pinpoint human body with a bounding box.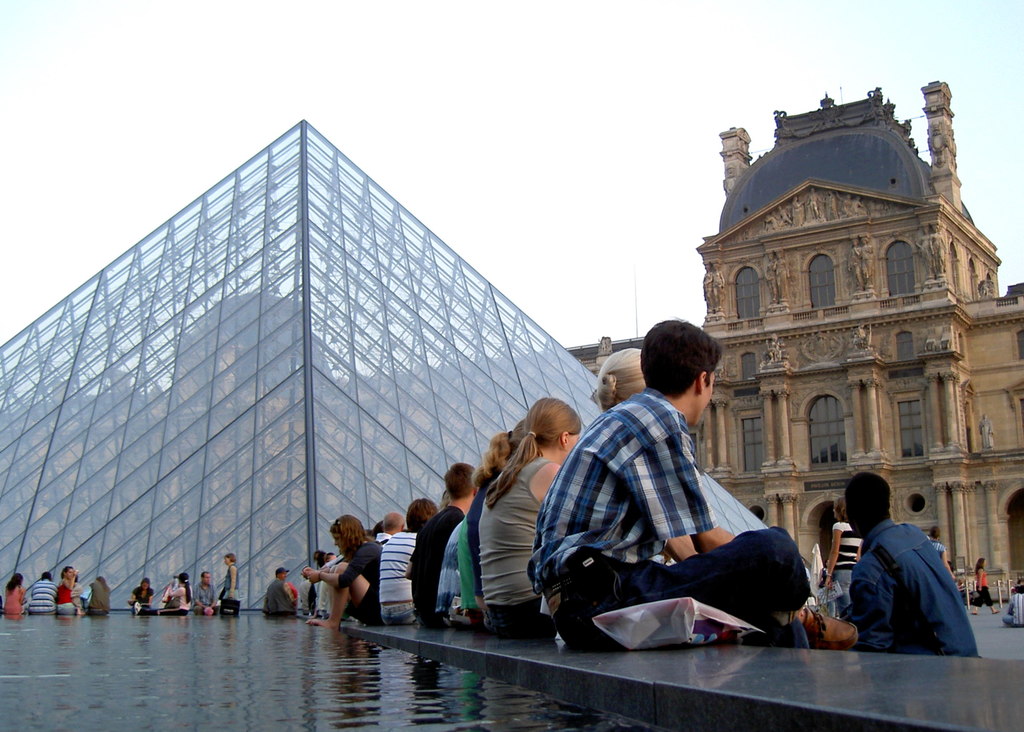
(left=125, top=578, right=150, bottom=610).
